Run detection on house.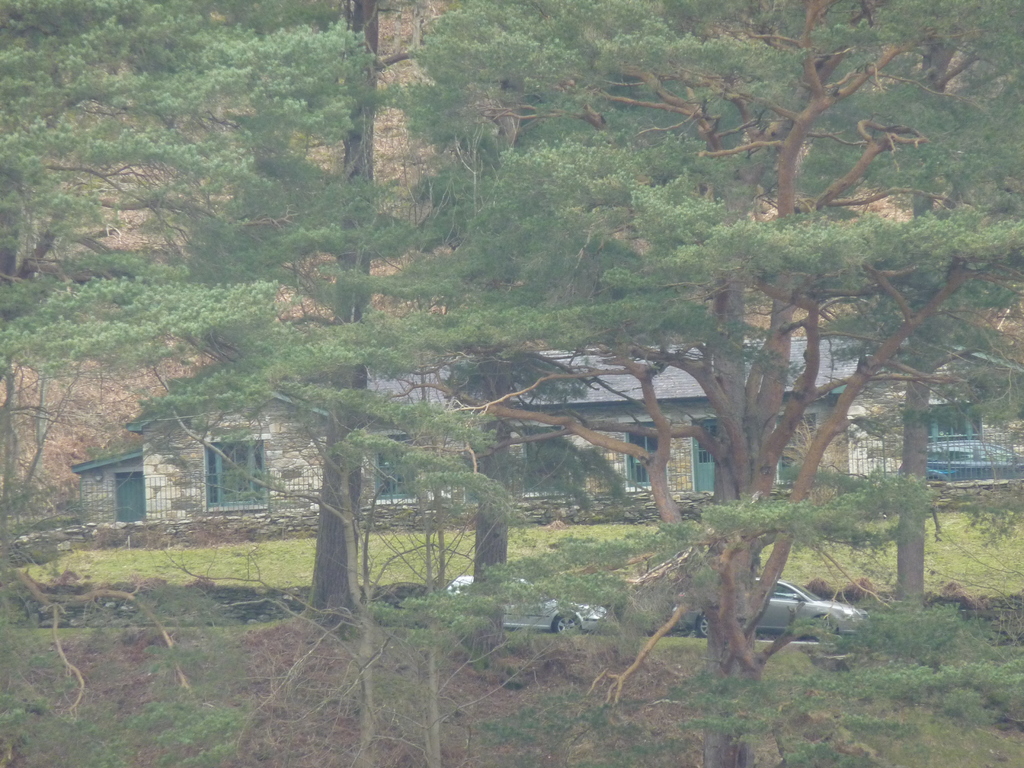
Result: rect(69, 348, 1023, 524).
